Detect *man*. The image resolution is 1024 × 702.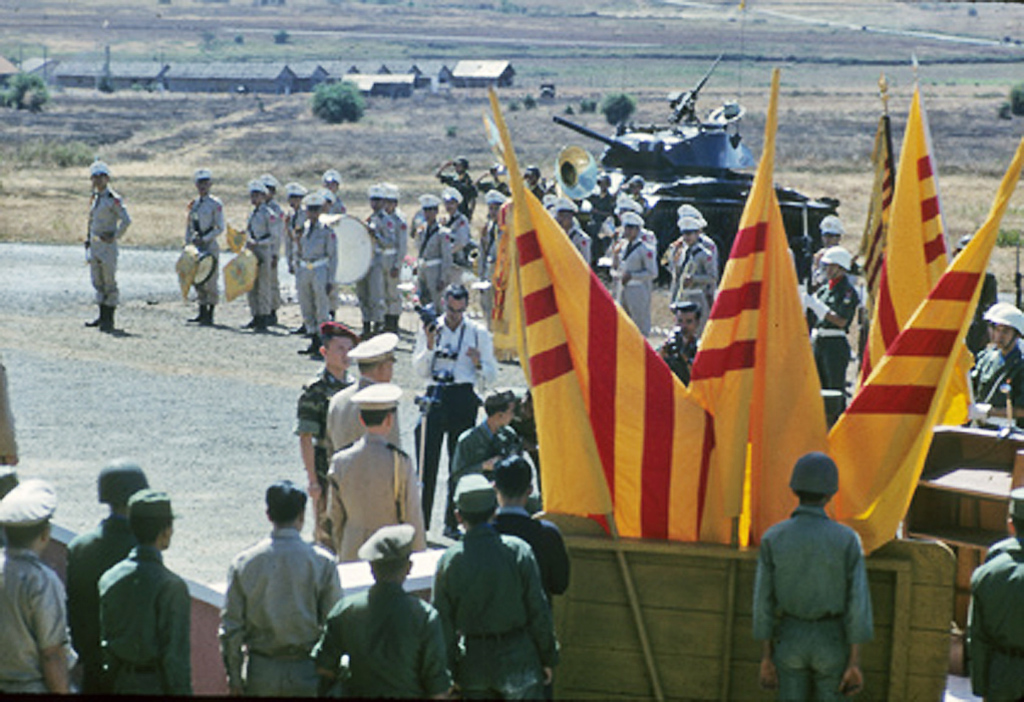
x1=652, y1=297, x2=711, y2=384.
